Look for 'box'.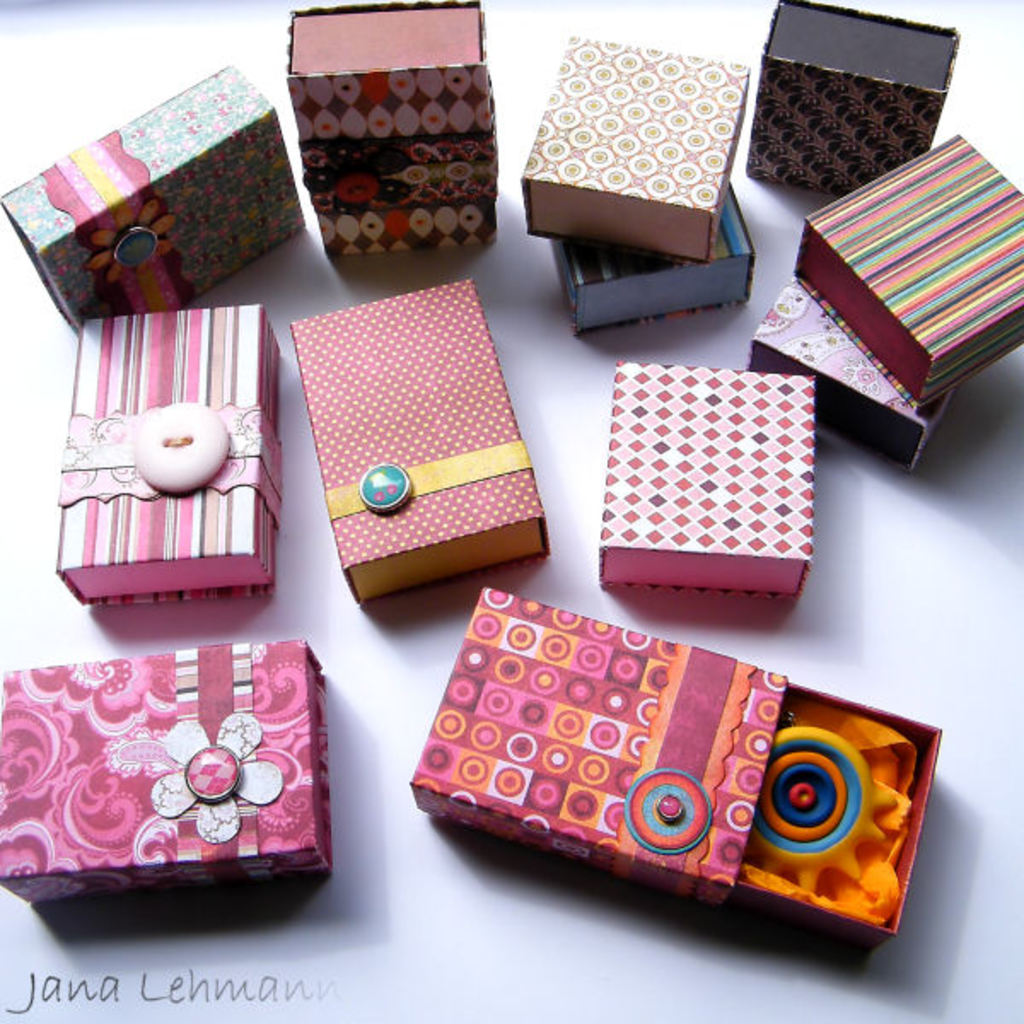
Found: (287,0,509,258).
